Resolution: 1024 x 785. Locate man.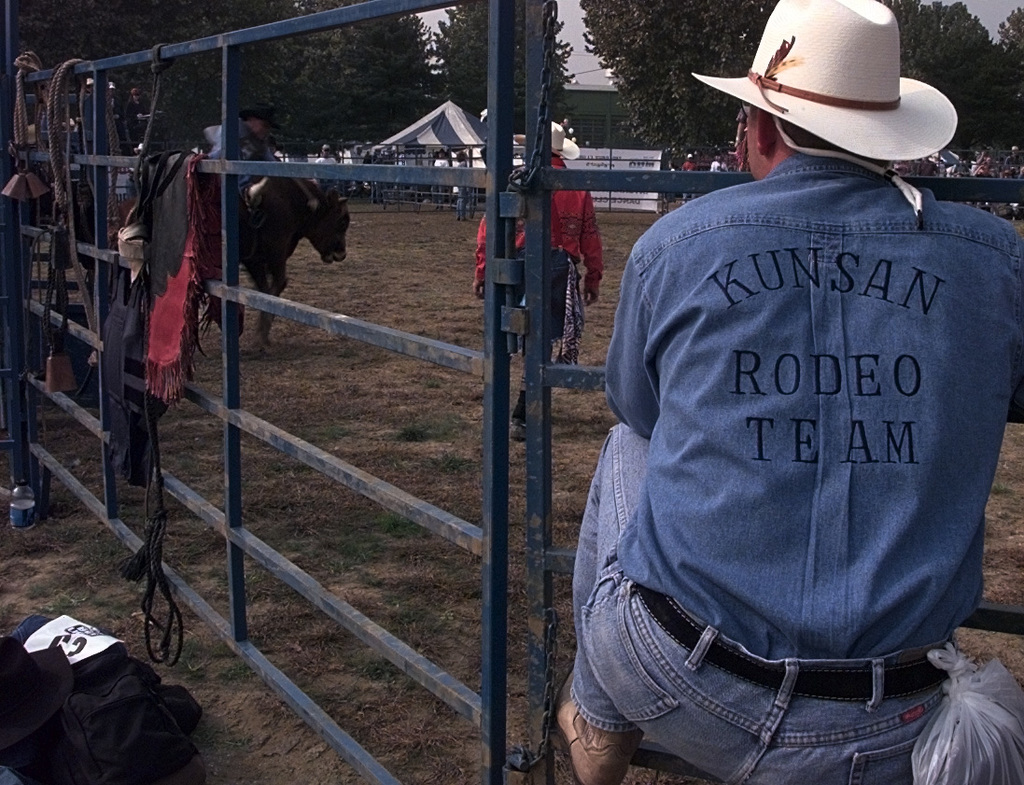
469/134/617/453.
